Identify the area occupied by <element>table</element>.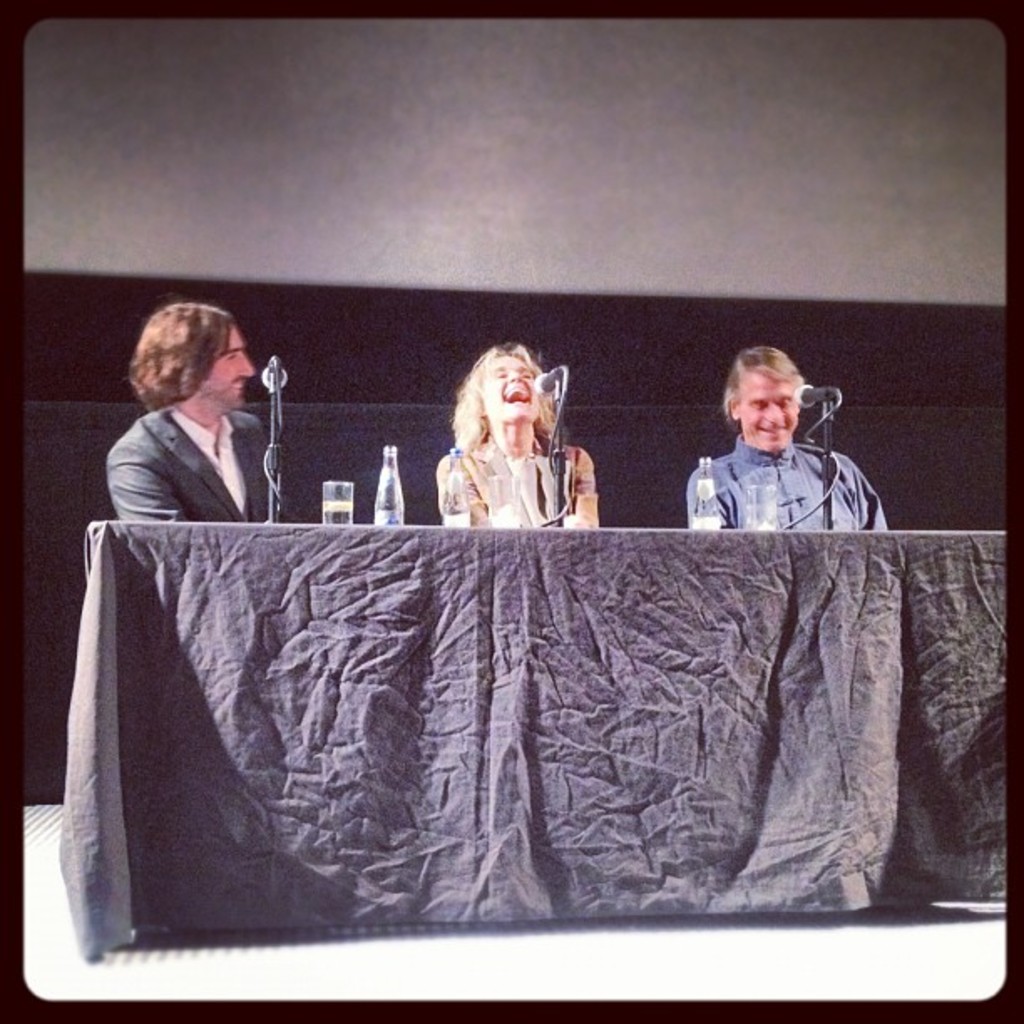
Area: (x1=55, y1=530, x2=1004, y2=962).
